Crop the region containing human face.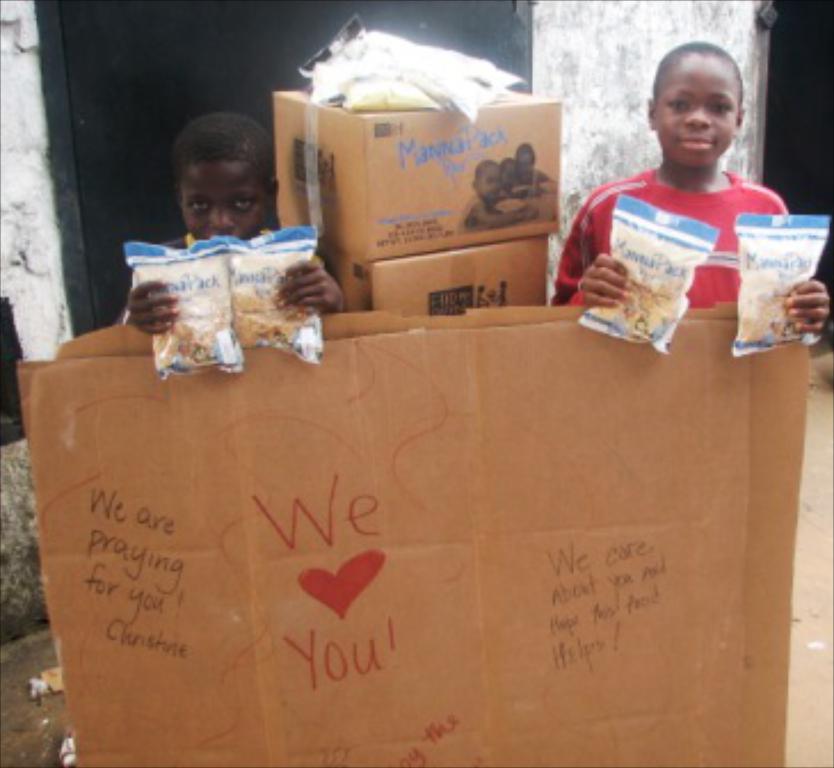
Crop region: <box>656,50,740,169</box>.
